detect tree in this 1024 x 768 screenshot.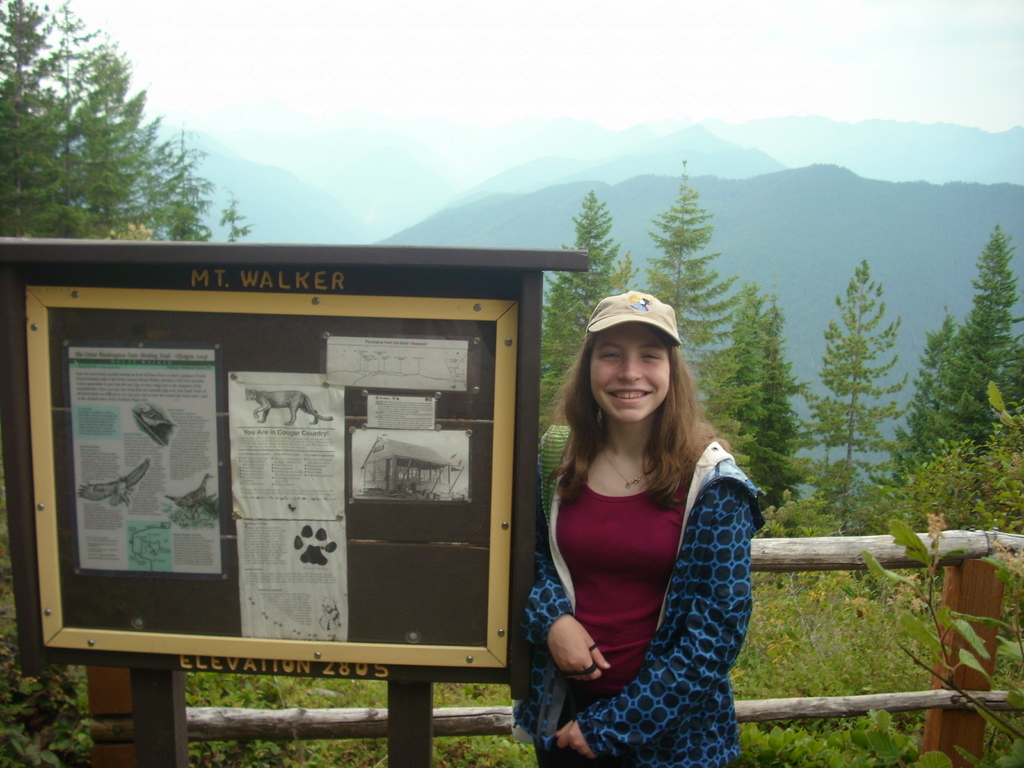
Detection: left=546, top=208, right=624, bottom=452.
